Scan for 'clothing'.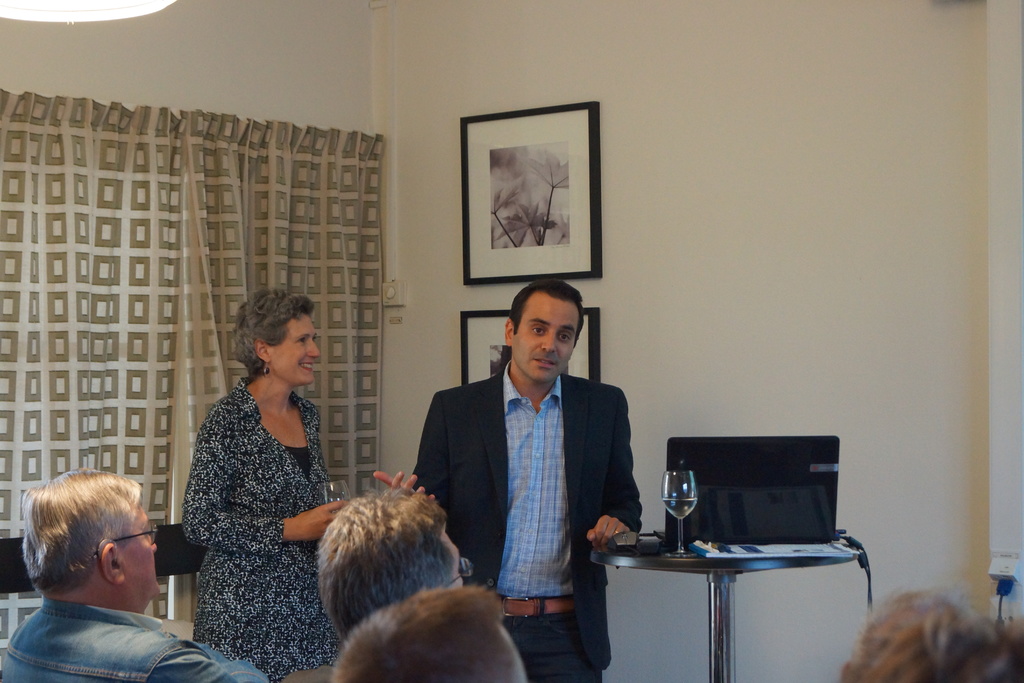
Scan result: bbox=[419, 362, 633, 682].
